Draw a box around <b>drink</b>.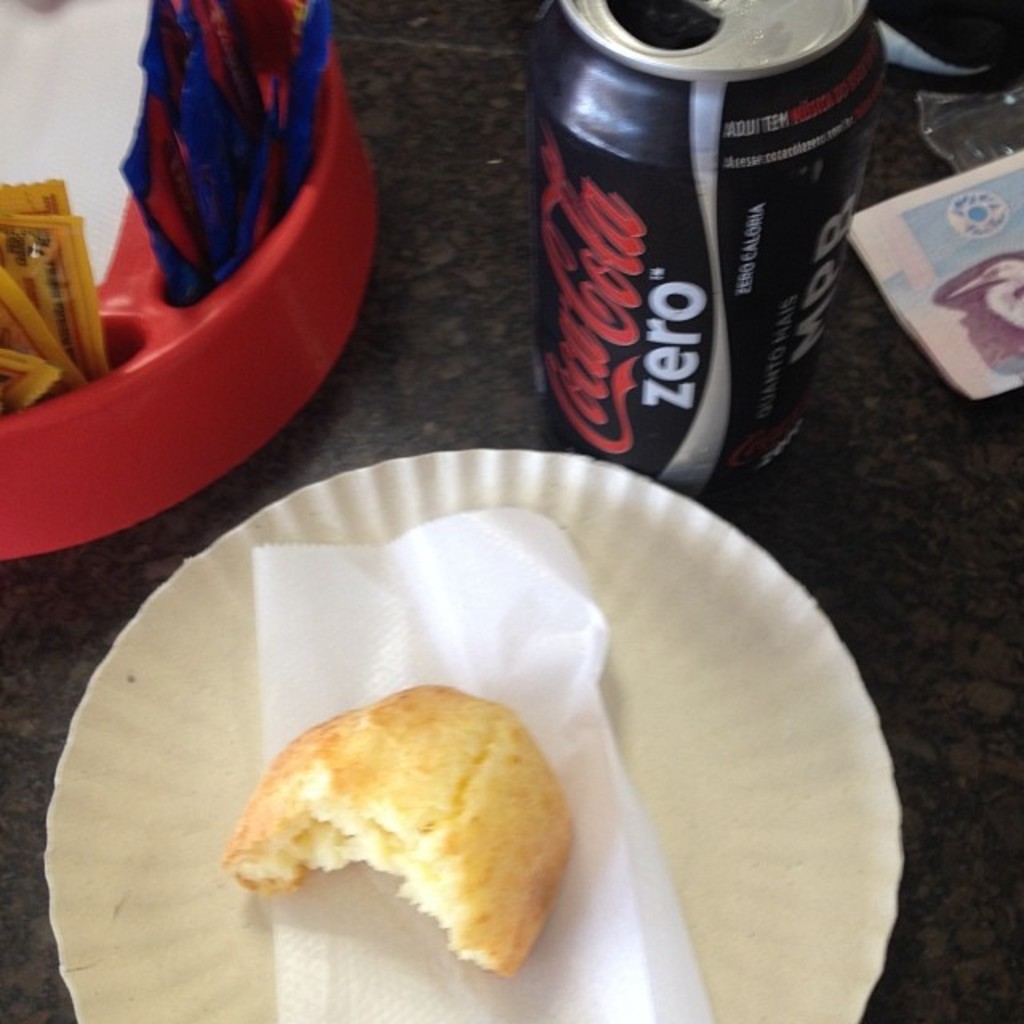
(left=538, top=34, right=872, bottom=478).
